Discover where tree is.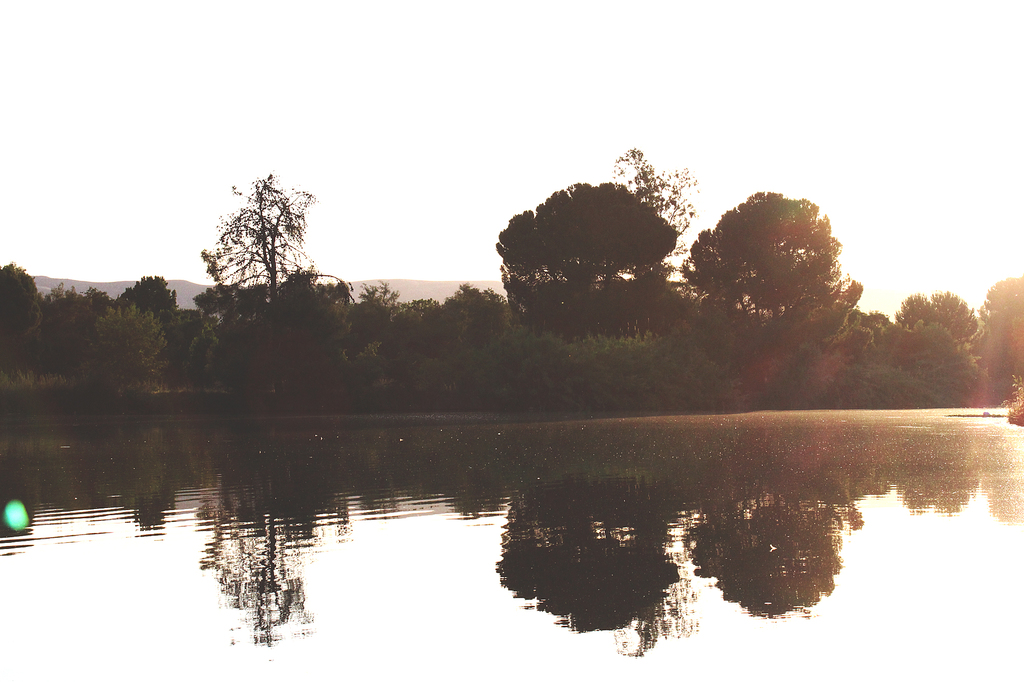
Discovered at select_region(678, 178, 845, 353).
